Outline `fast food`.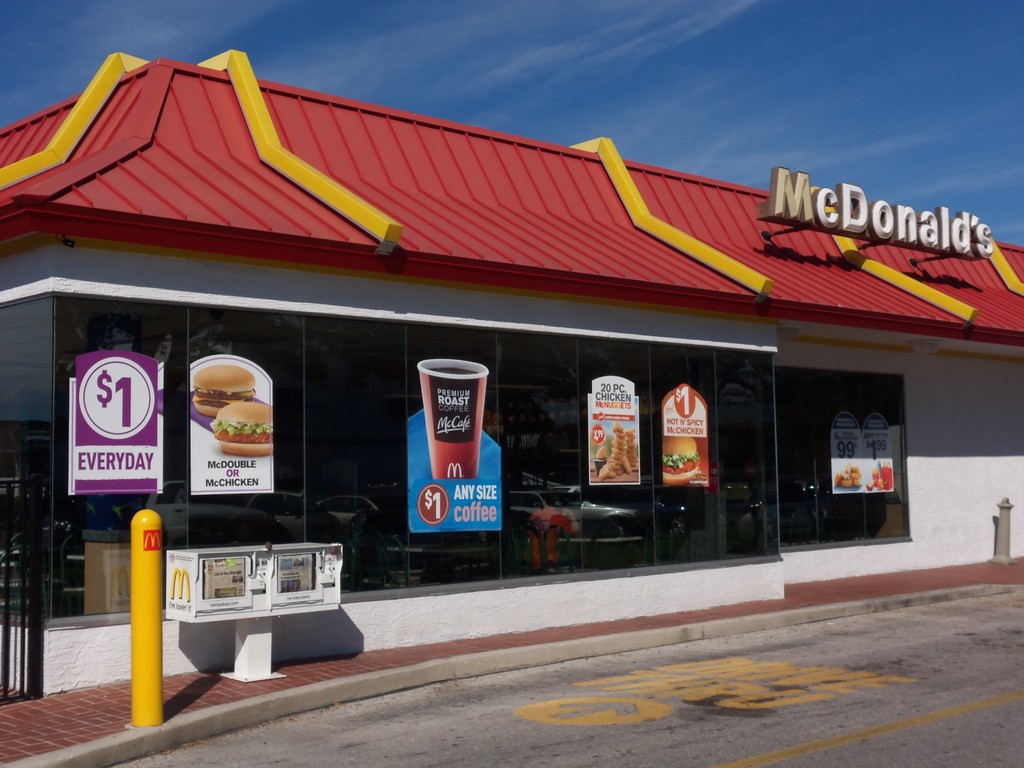
Outline: 662 435 700 481.
